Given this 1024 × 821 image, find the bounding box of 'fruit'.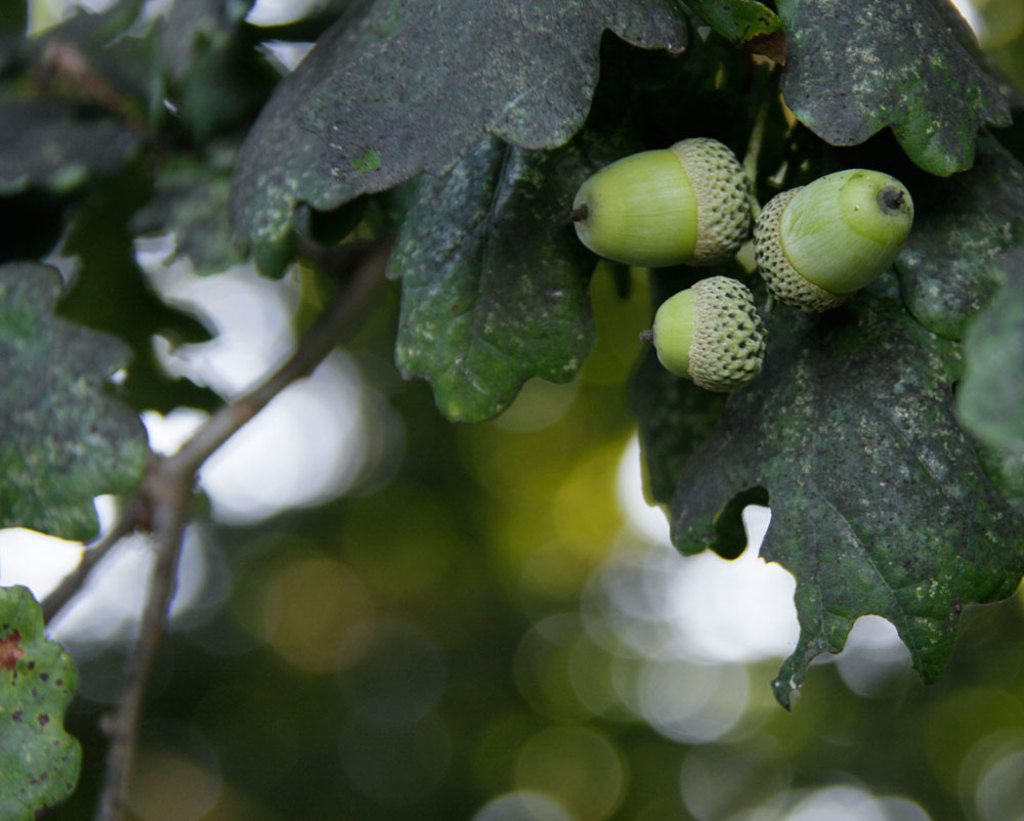
{"left": 578, "top": 137, "right": 756, "bottom": 266}.
